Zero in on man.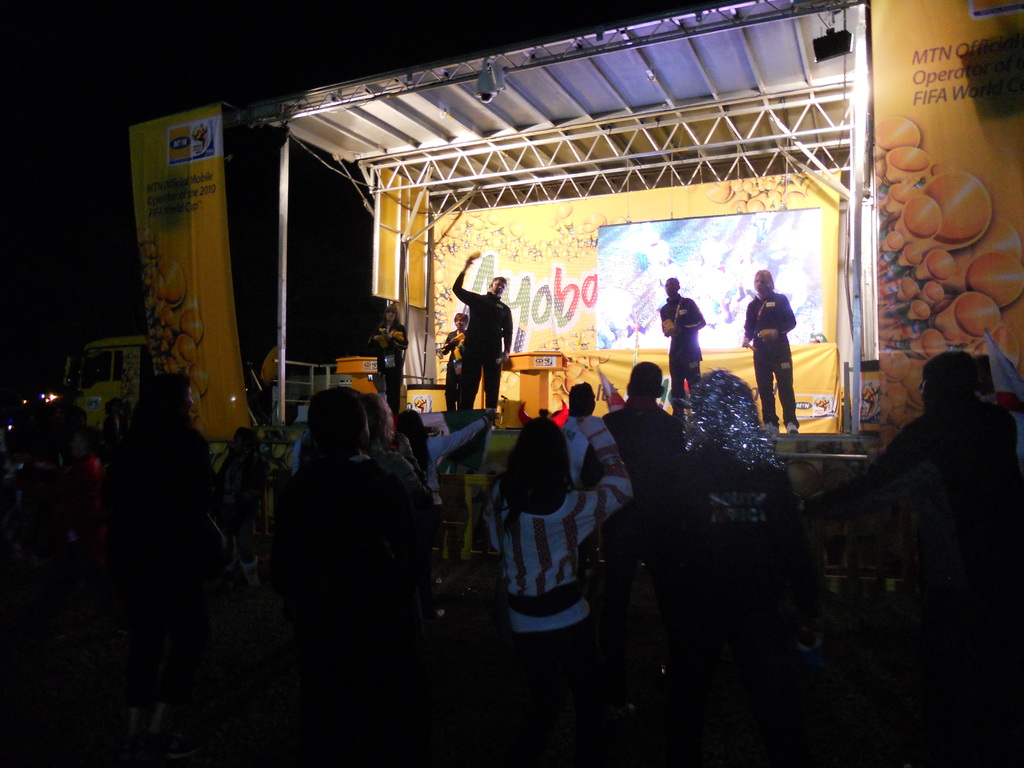
Zeroed in: [left=742, top=269, right=798, bottom=435].
